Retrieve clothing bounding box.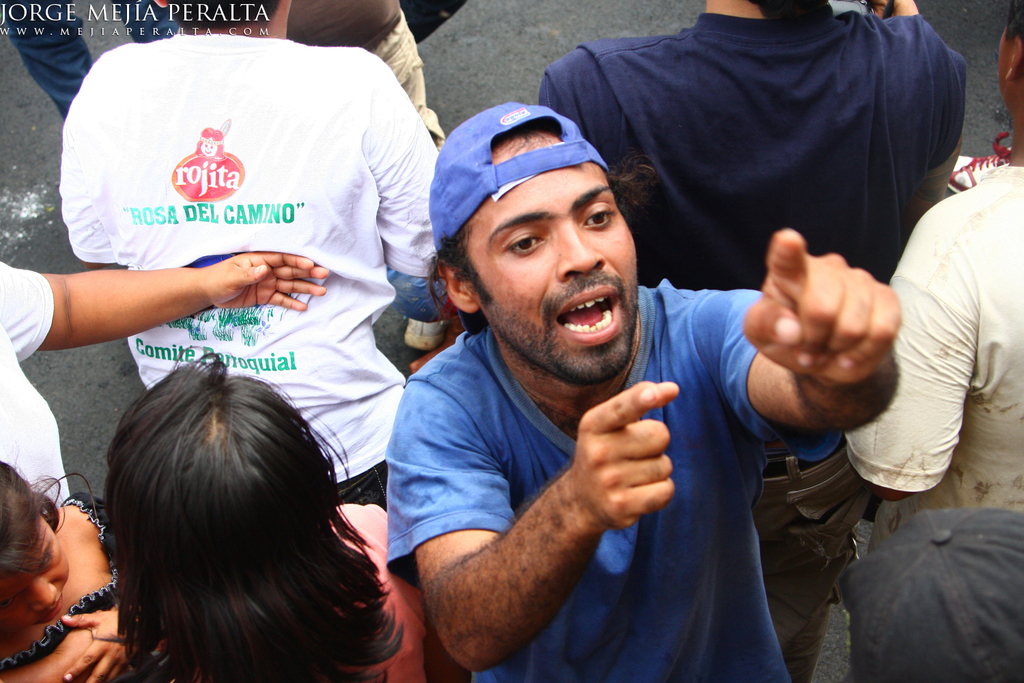
Bounding box: 0, 260, 73, 499.
